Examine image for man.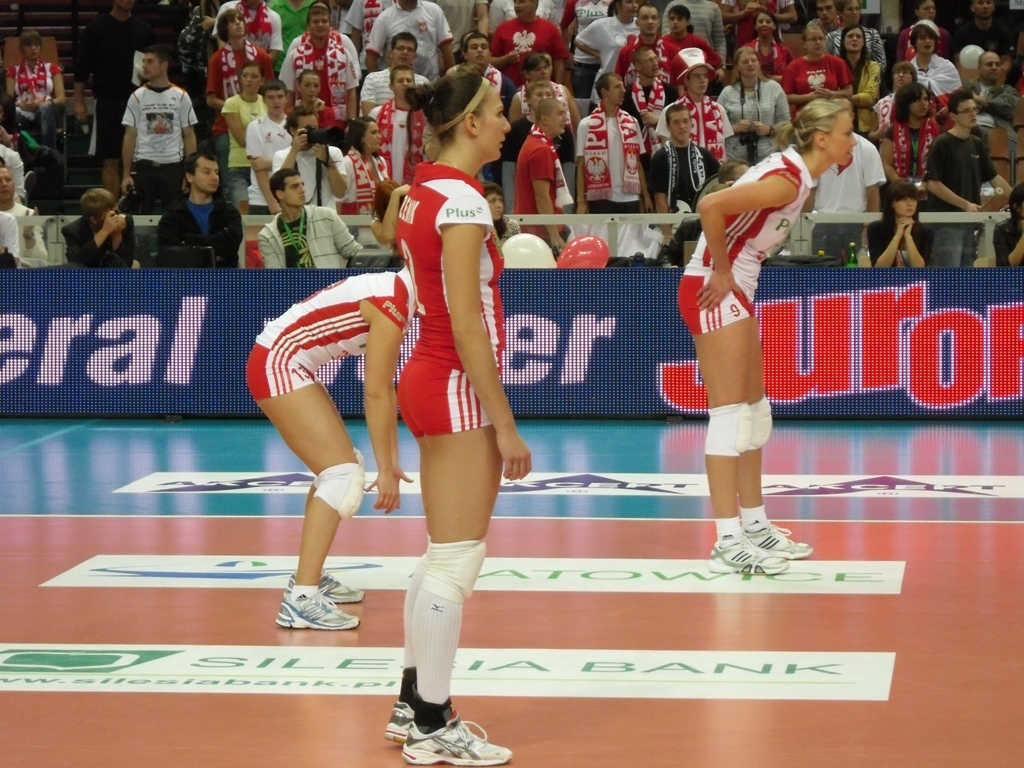
Examination result: <box>151,149,245,265</box>.
